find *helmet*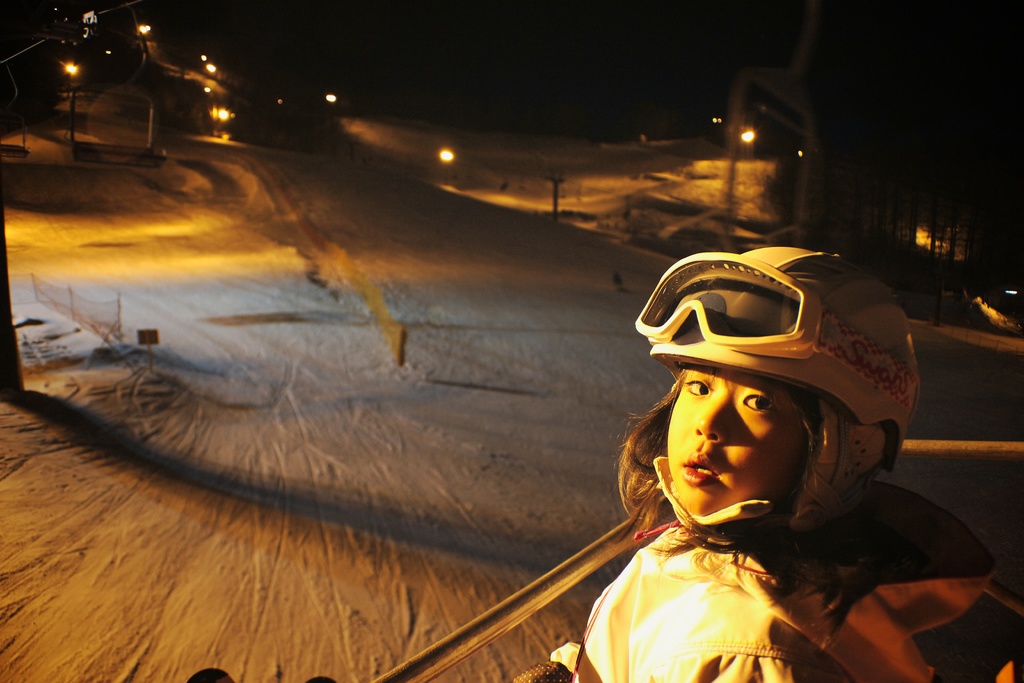
{"x1": 621, "y1": 249, "x2": 917, "y2": 572}
